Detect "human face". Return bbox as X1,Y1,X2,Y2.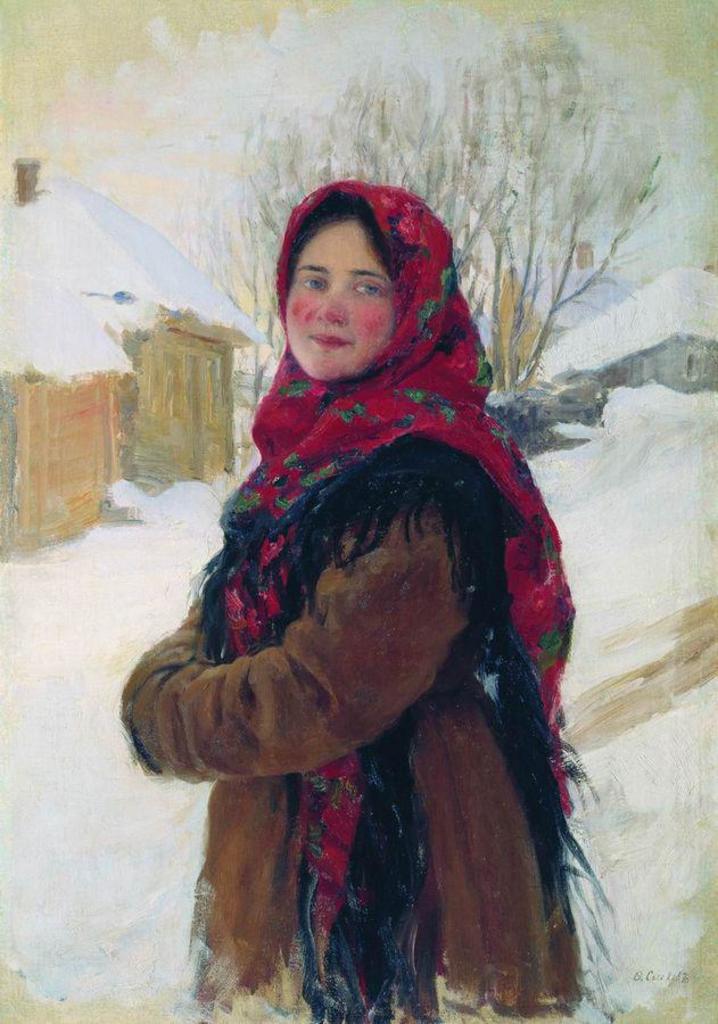
295,224,404,390.
